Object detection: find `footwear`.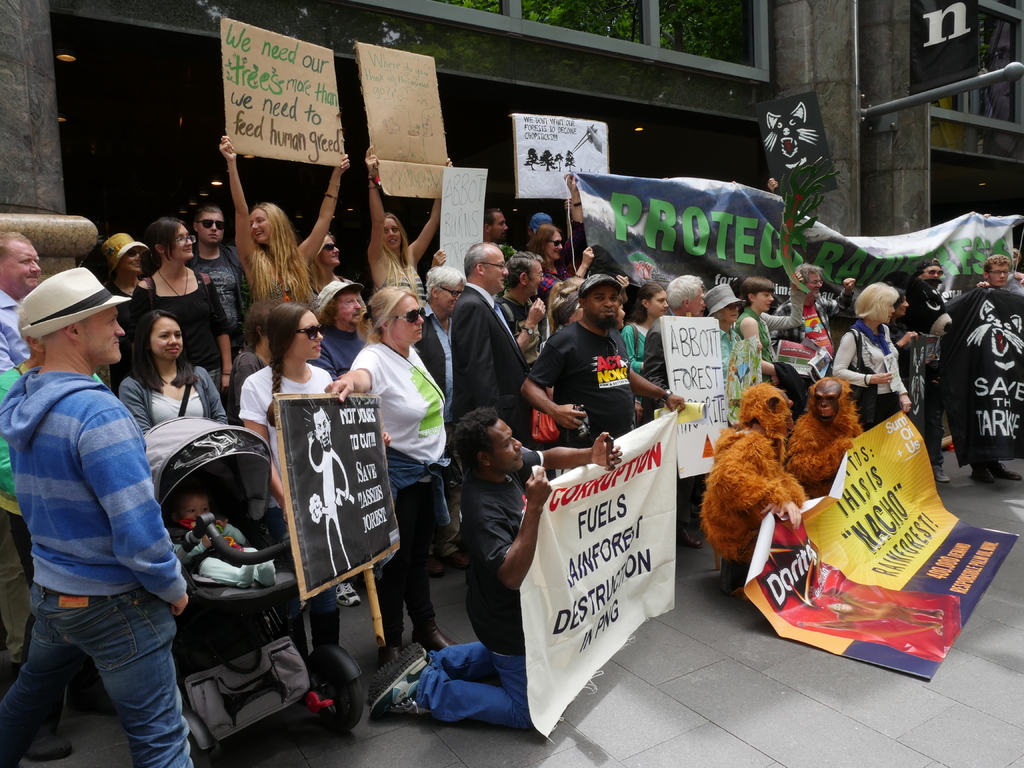
bbox=(925, 463, 948, 482).
